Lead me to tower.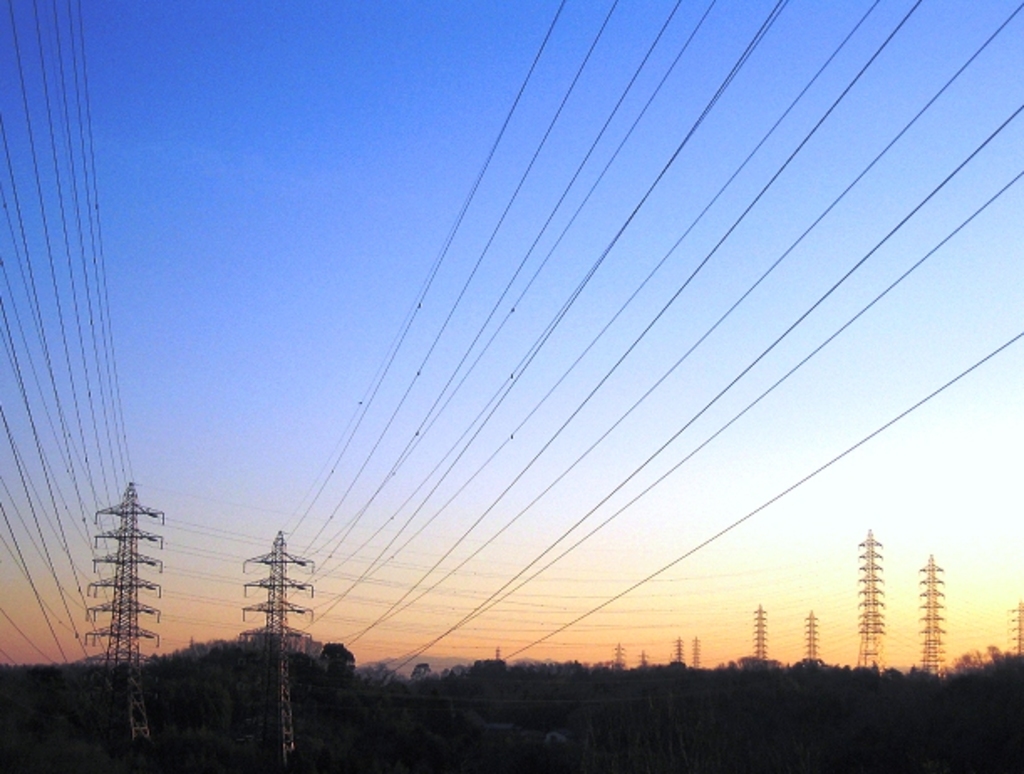
Lead to bbox=(858, 524, 887, 667).
